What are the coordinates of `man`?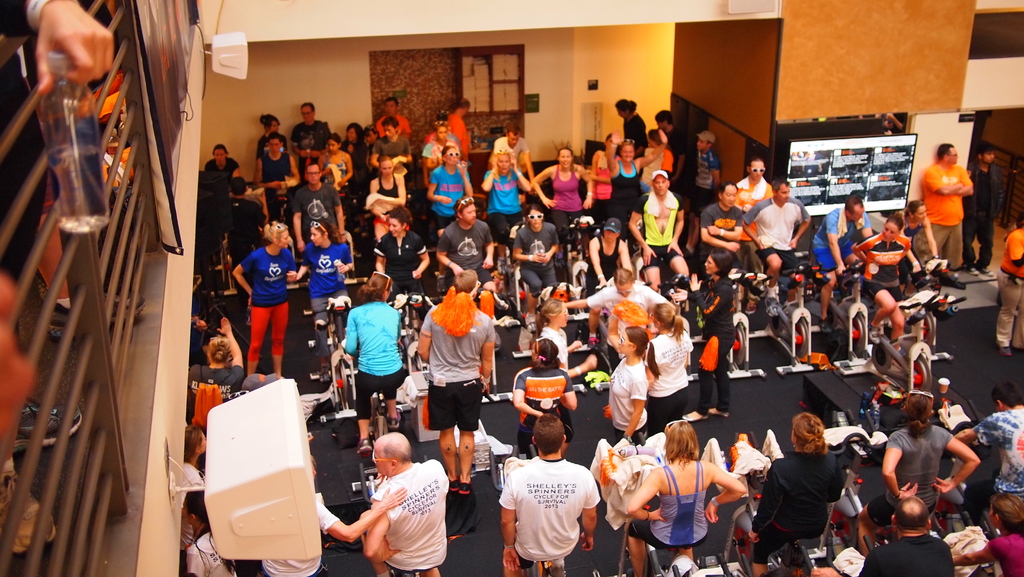
492/418/605/576.
